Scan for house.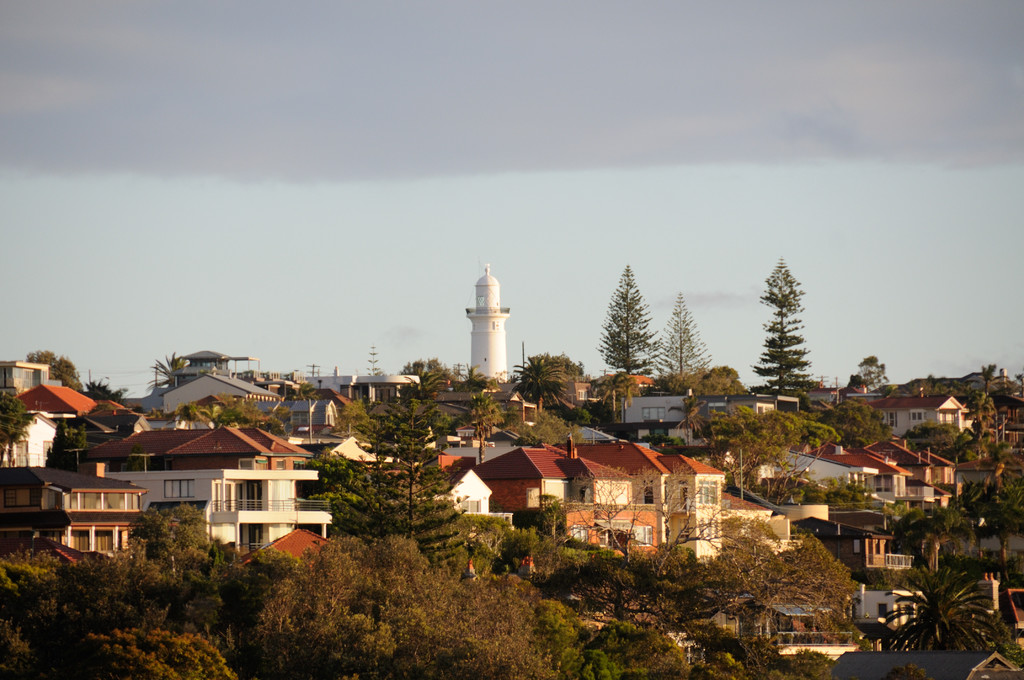
Scan result: 163:374:289:424.
